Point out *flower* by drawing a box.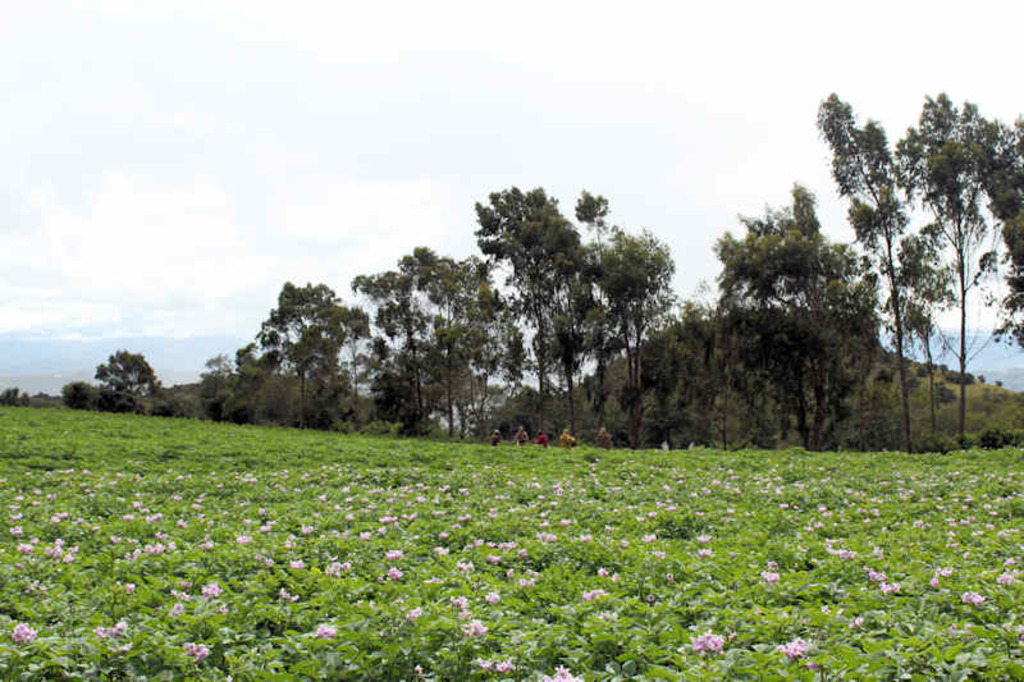
crop(316, 617, 335, 637).
